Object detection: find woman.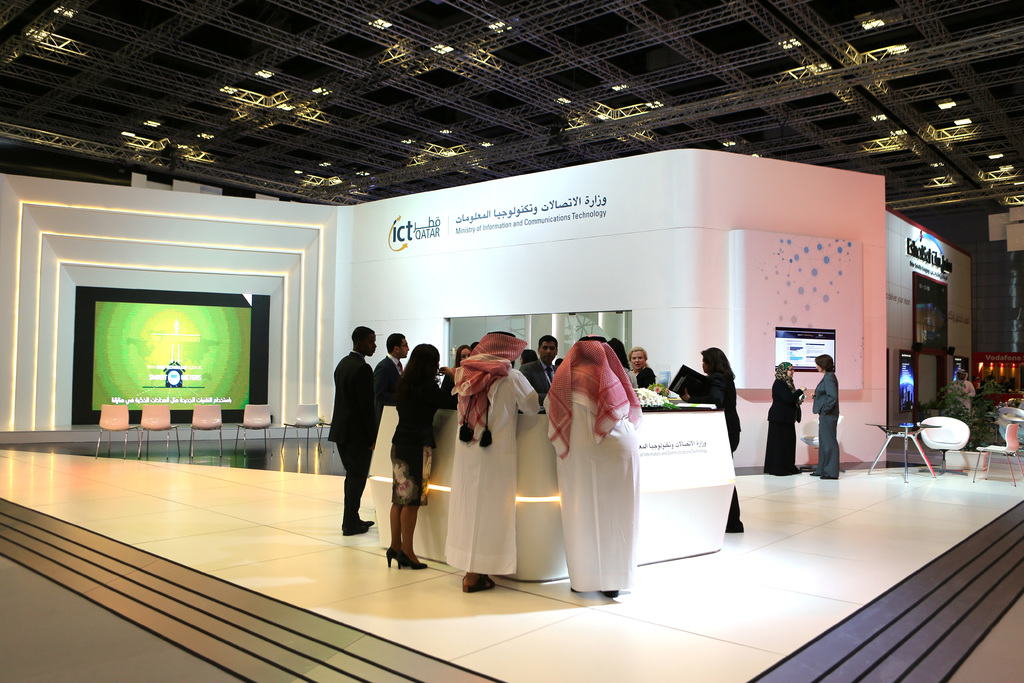
l=375, t=336, r=463, b=573.
